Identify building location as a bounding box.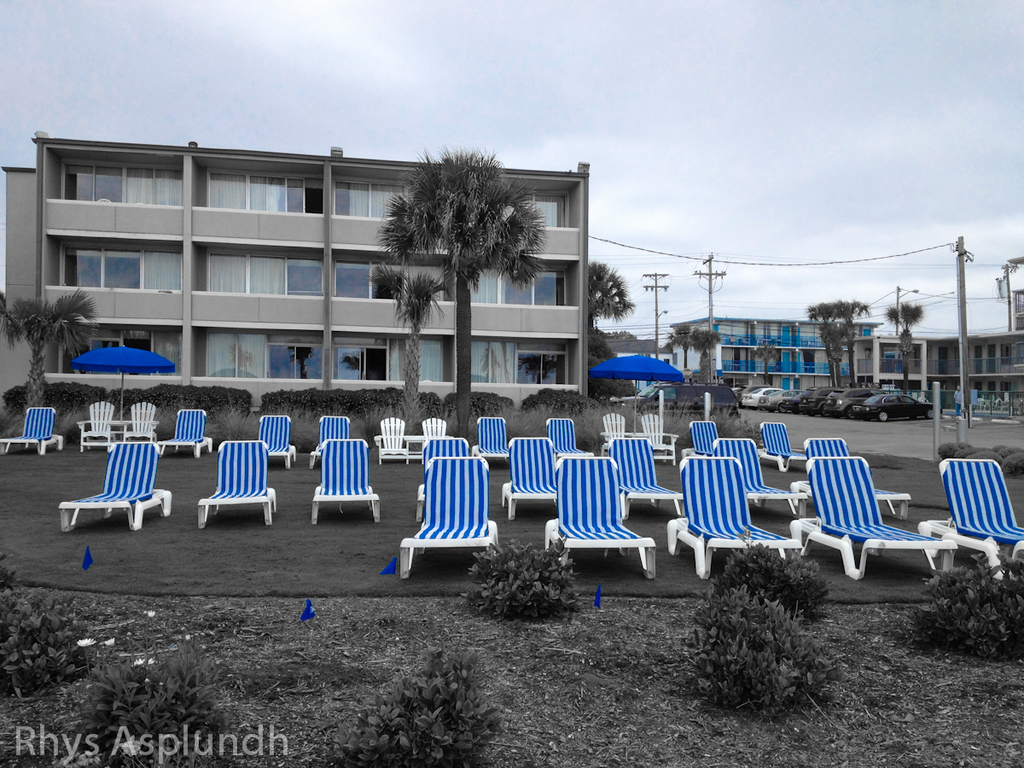
674 313 881 388.
